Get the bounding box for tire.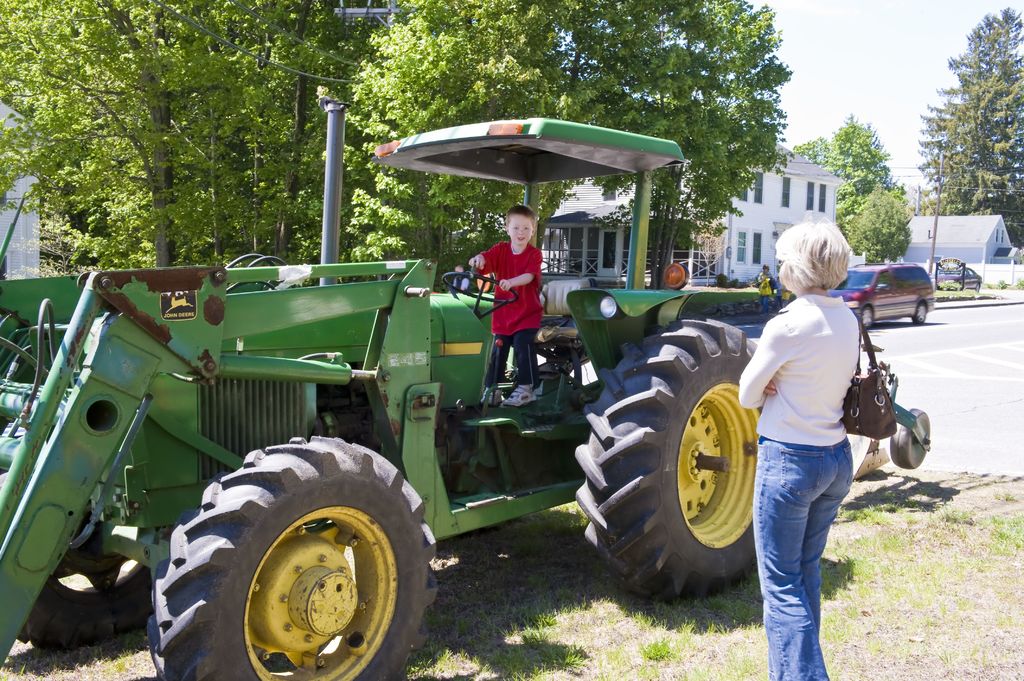
574 317 758 602.
